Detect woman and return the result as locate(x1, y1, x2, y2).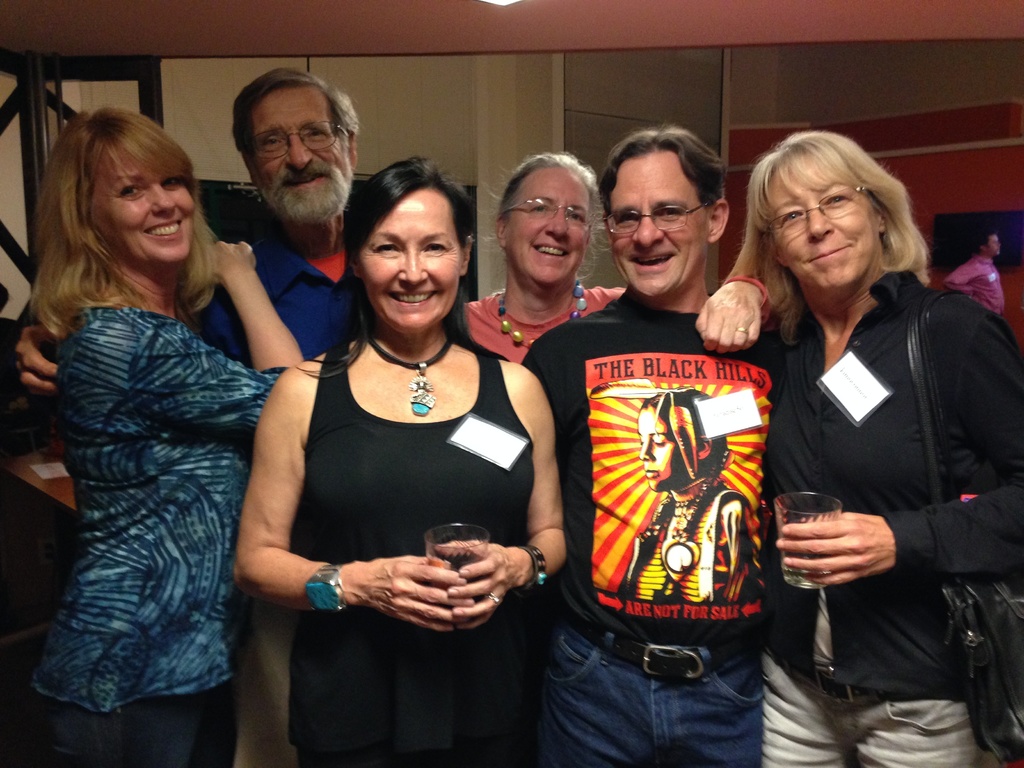
locate(230, 157, 568, 767).
